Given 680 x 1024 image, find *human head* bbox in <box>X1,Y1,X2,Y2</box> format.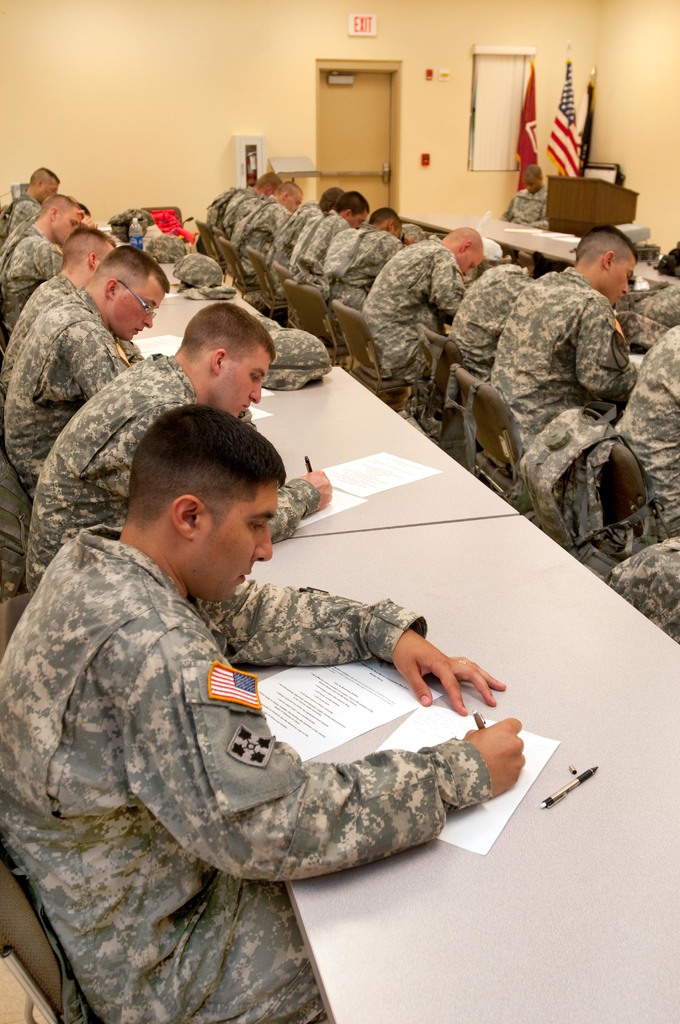
<box>41,195,85,244</box>.
